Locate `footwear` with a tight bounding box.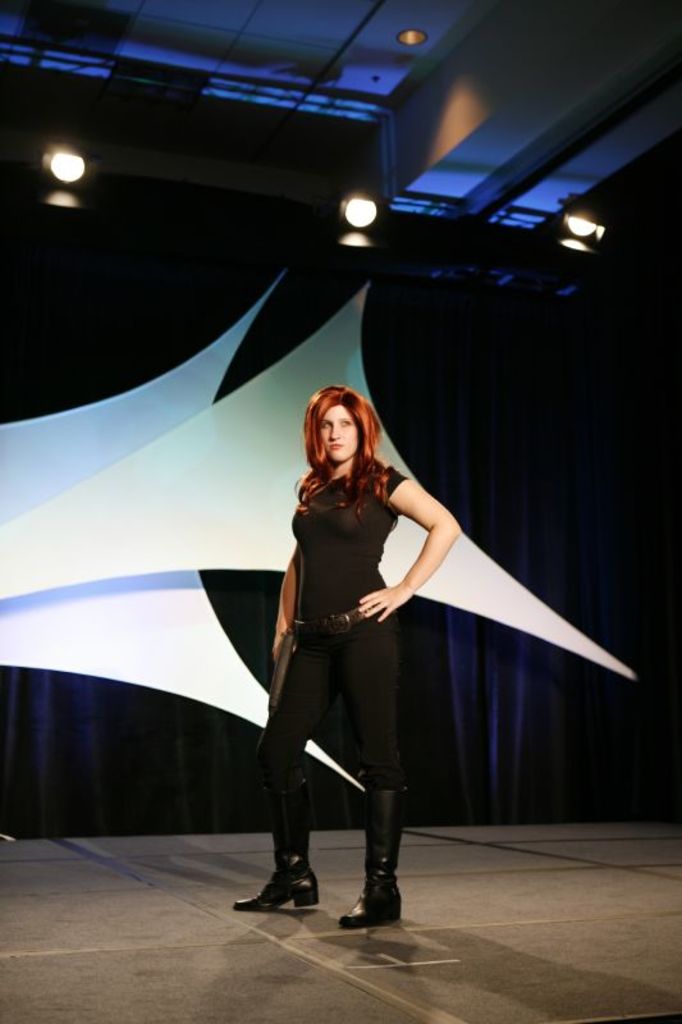
337,790,416,928.
